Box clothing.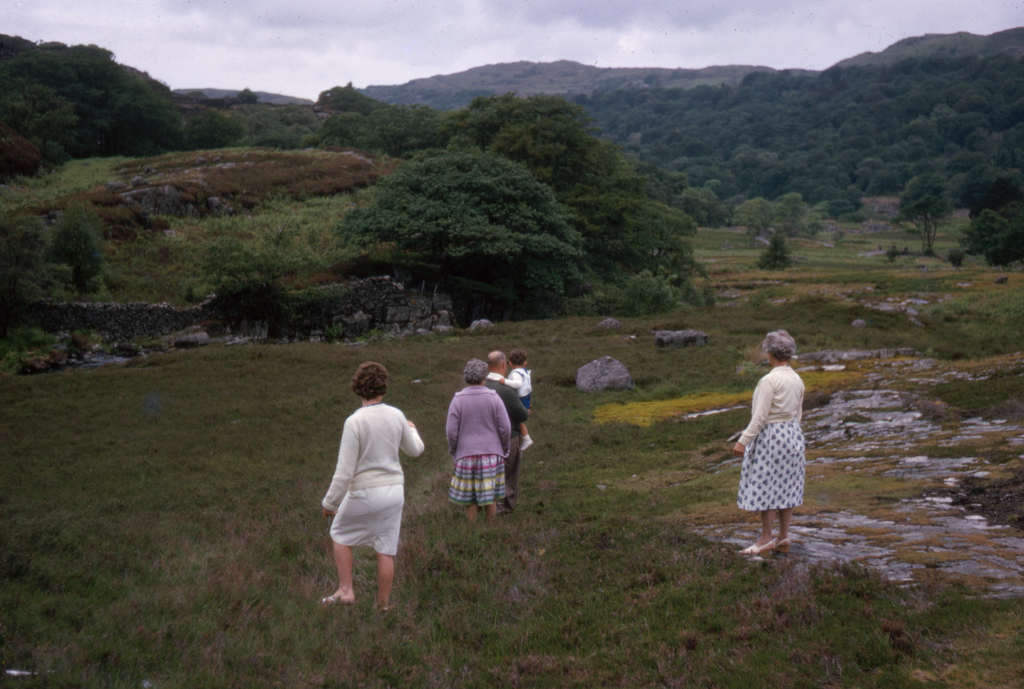
<bbox>486, 371, 527, 514</bbox>.
